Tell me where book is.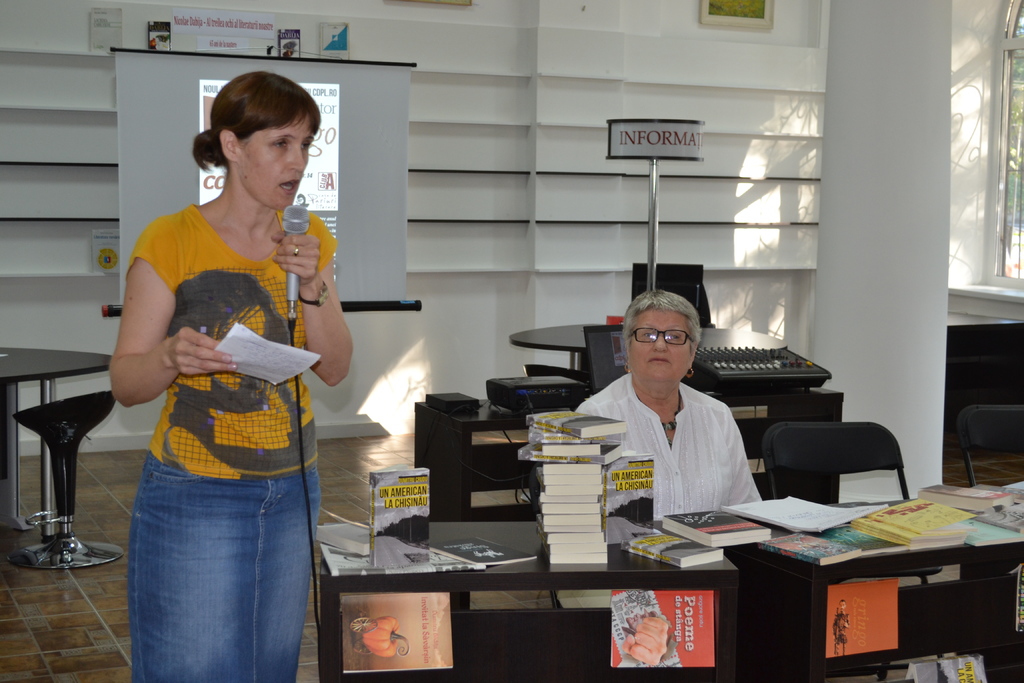
book is at BBox(620, 529, 724, 570).
